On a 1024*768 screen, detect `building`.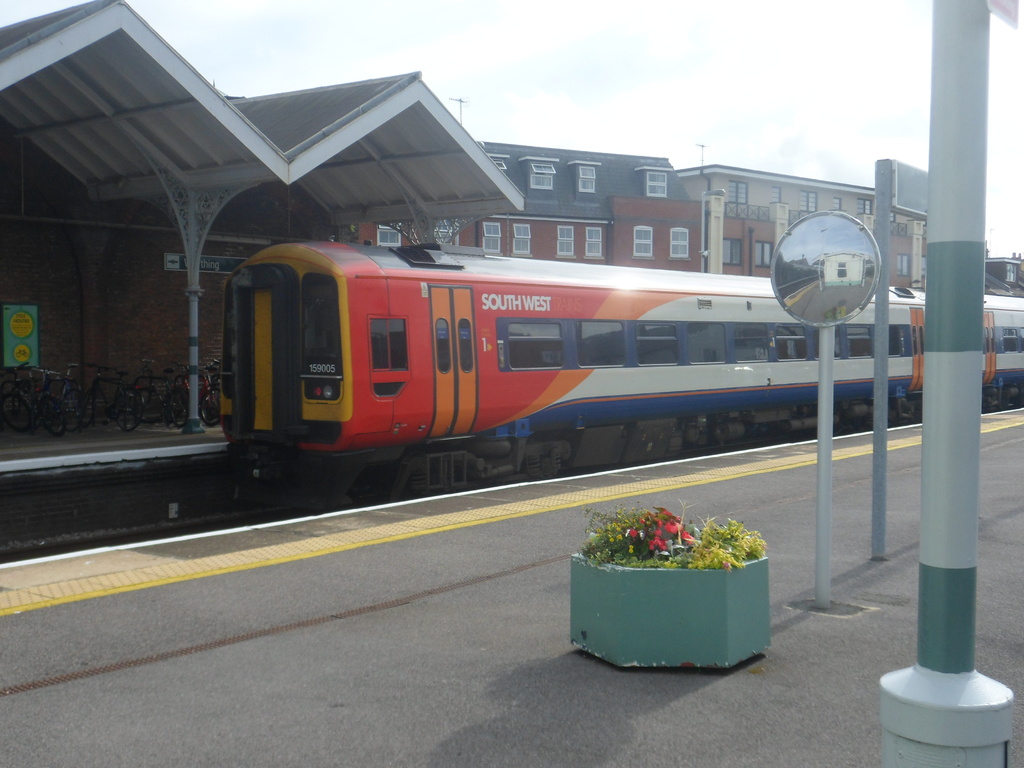
bbox=(359, 154, 699, 275).
